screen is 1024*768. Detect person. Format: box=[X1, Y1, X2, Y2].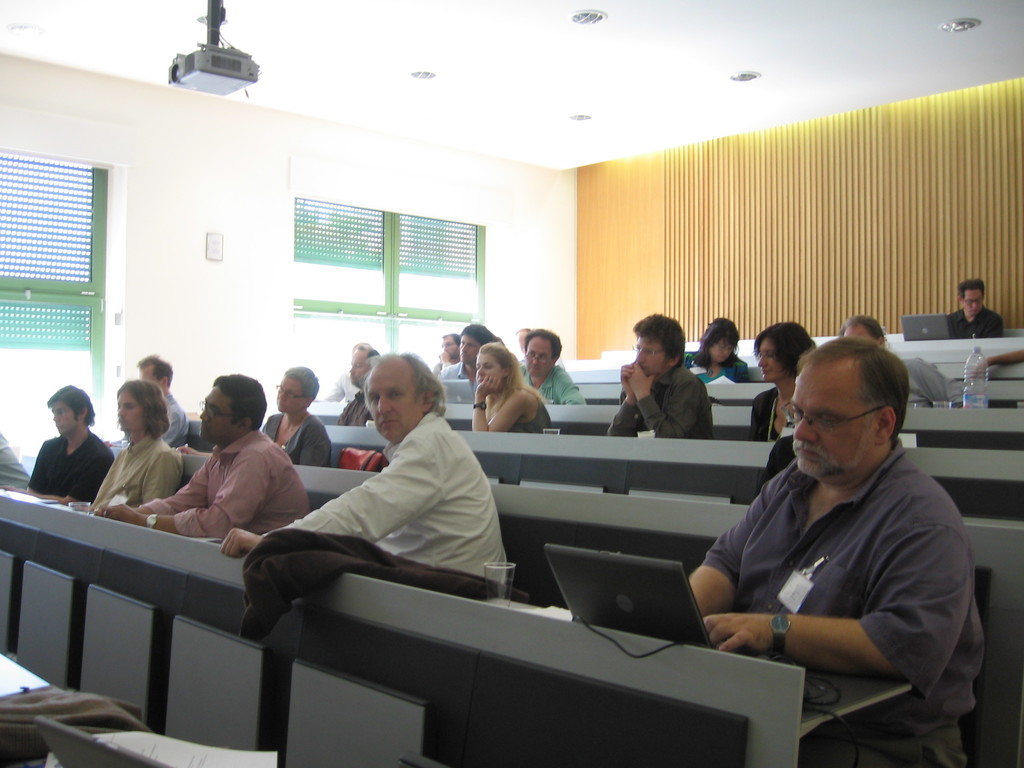
box=[947, 280, 1000, 340].
